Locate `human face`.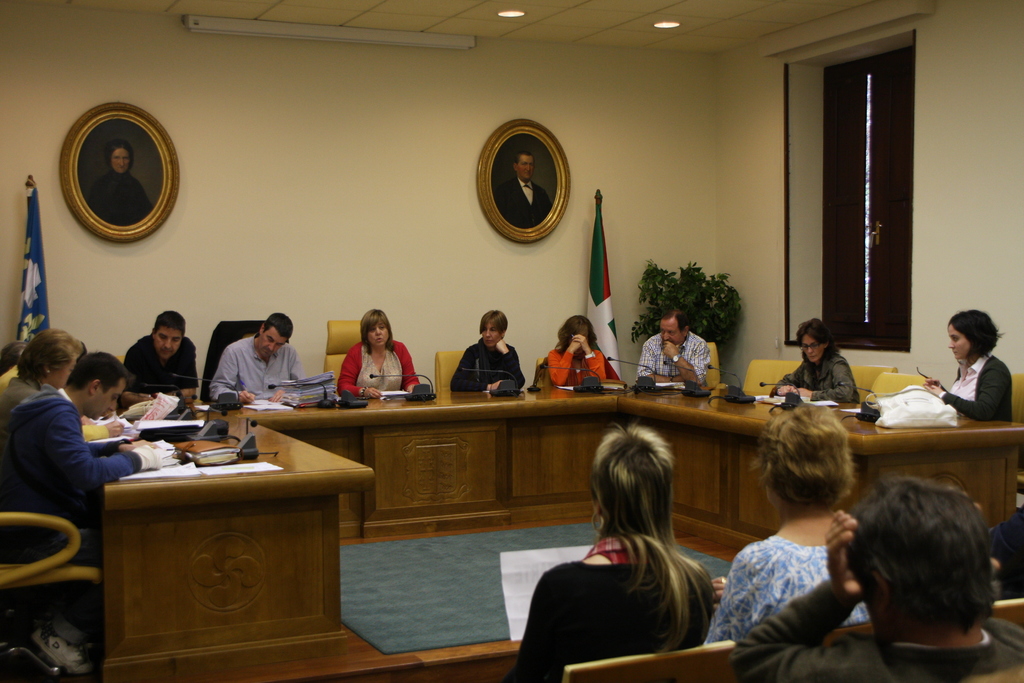
Bounding box: bbox=[157, 328, 181, 358].
